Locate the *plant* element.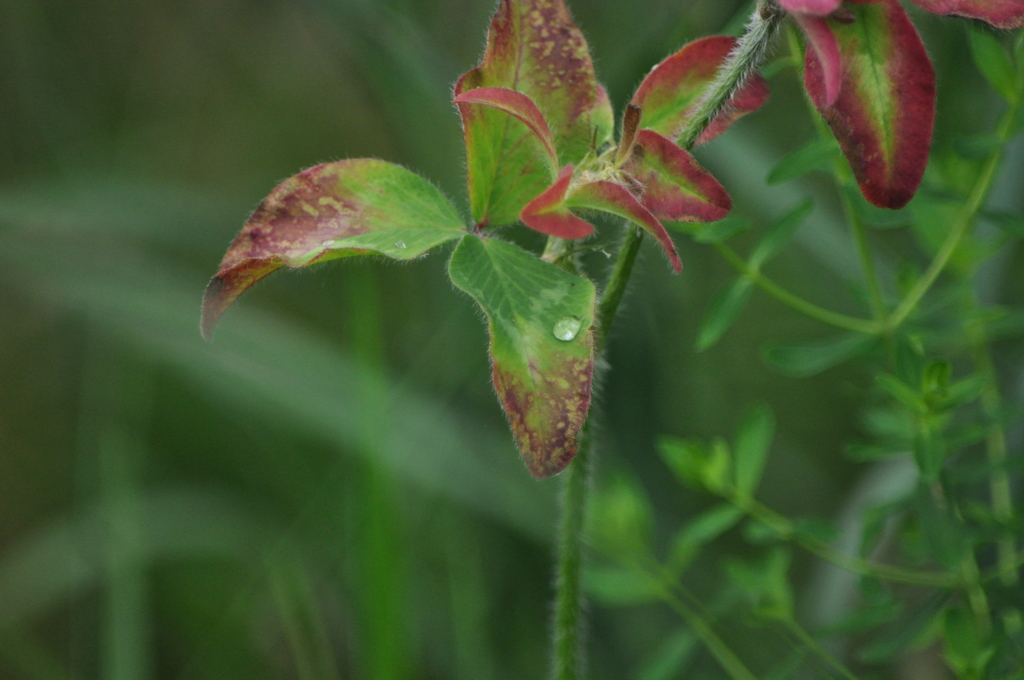
Element bbox: {"left": 194, "top": 474, "right": 1023, "bottom": 679}.
